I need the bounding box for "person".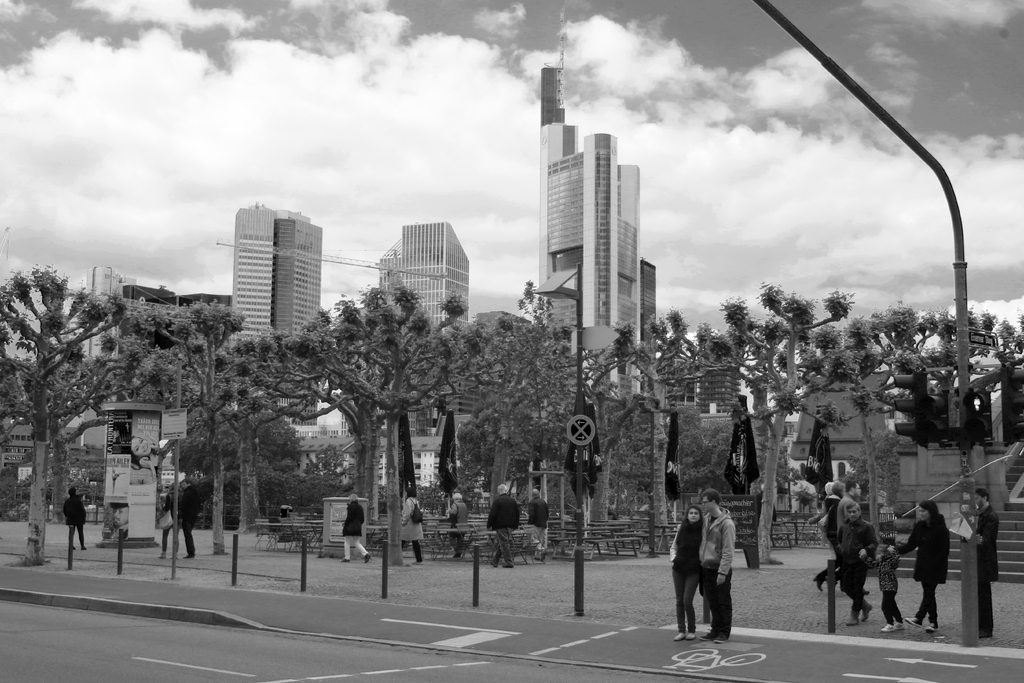
Here it is: (left=896, top=502, right=950, bottom=633).
